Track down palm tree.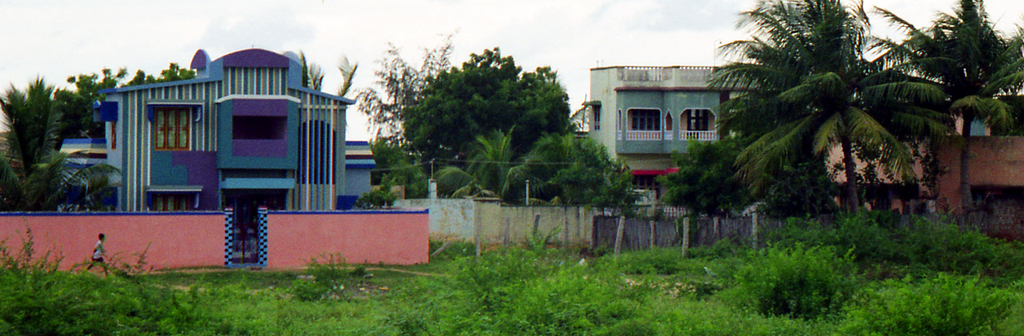
Tracked to {"left": 452, "top": 110, "right": 547, "bottom": 210}.
